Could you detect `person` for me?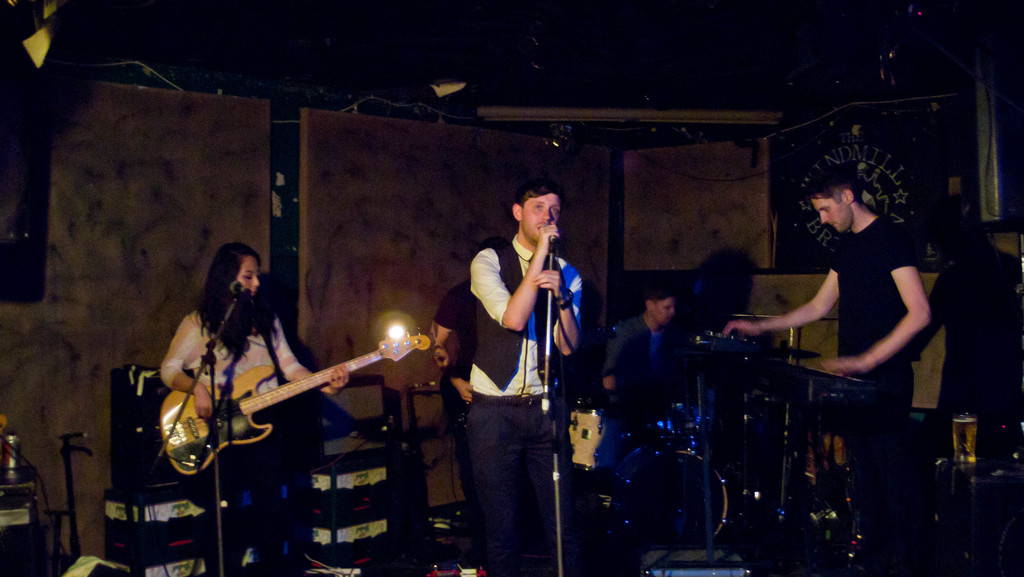
Detection result: 156, 236, 355, 576.
